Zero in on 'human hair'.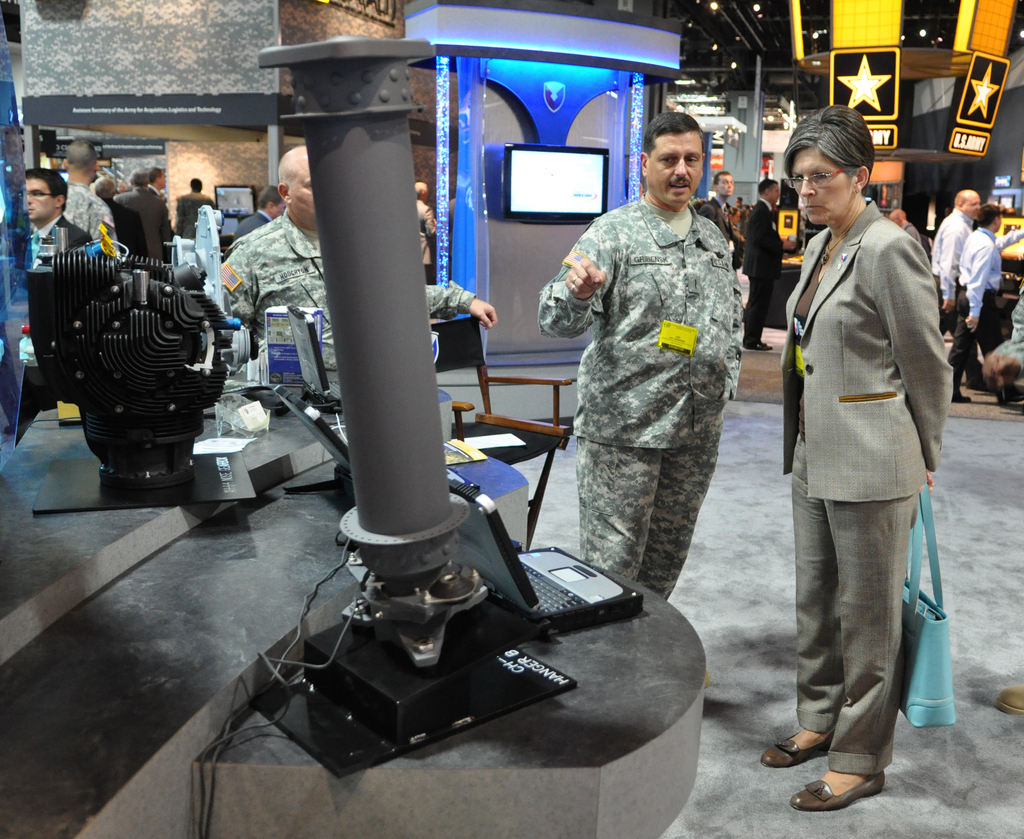
Zeroed in: detection(756, 180, 778, 192).
